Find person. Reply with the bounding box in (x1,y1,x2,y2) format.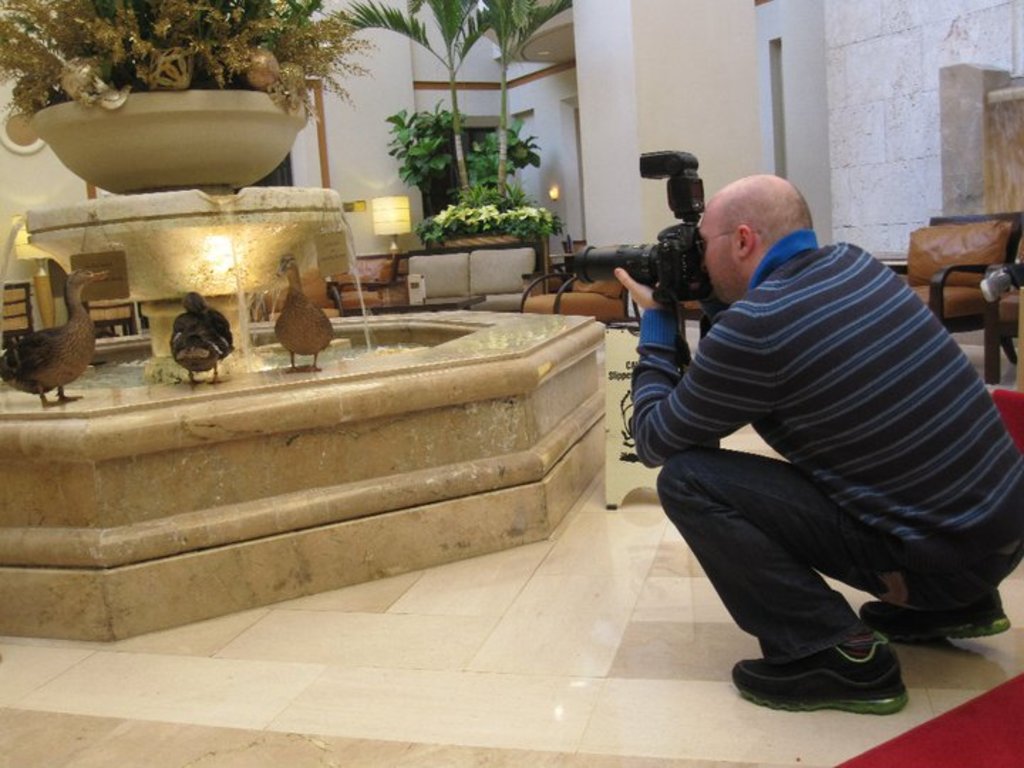
(612,134,1007,727).
